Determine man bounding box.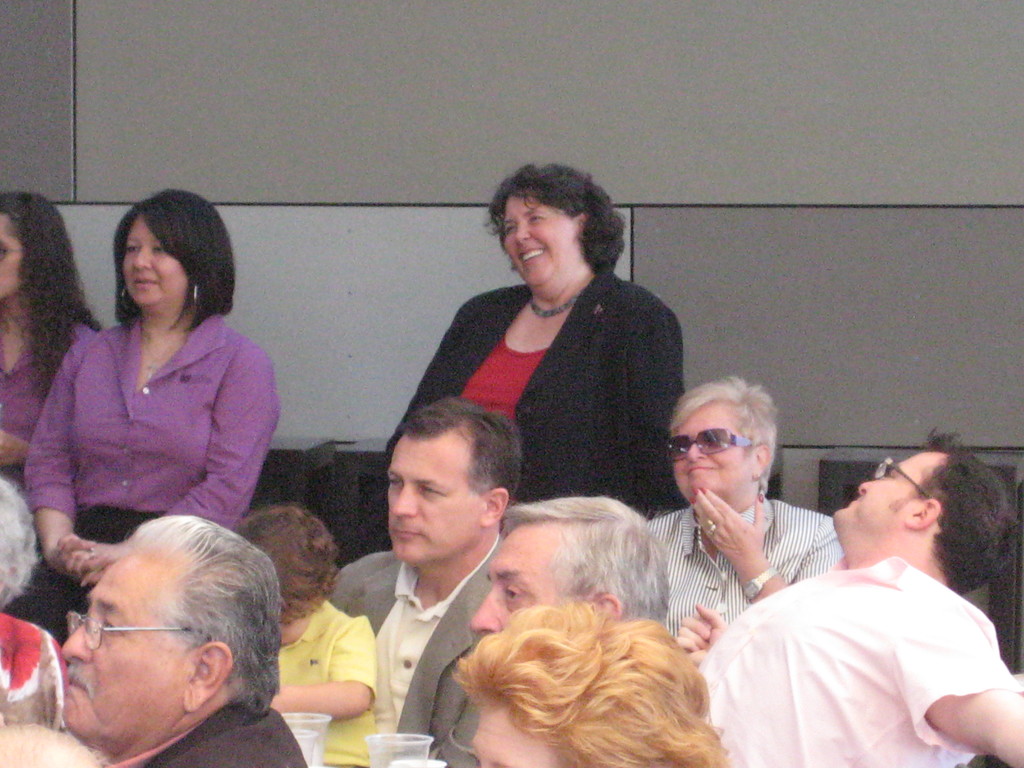
Determined: <region>54, 510, 312, 767</region>.
